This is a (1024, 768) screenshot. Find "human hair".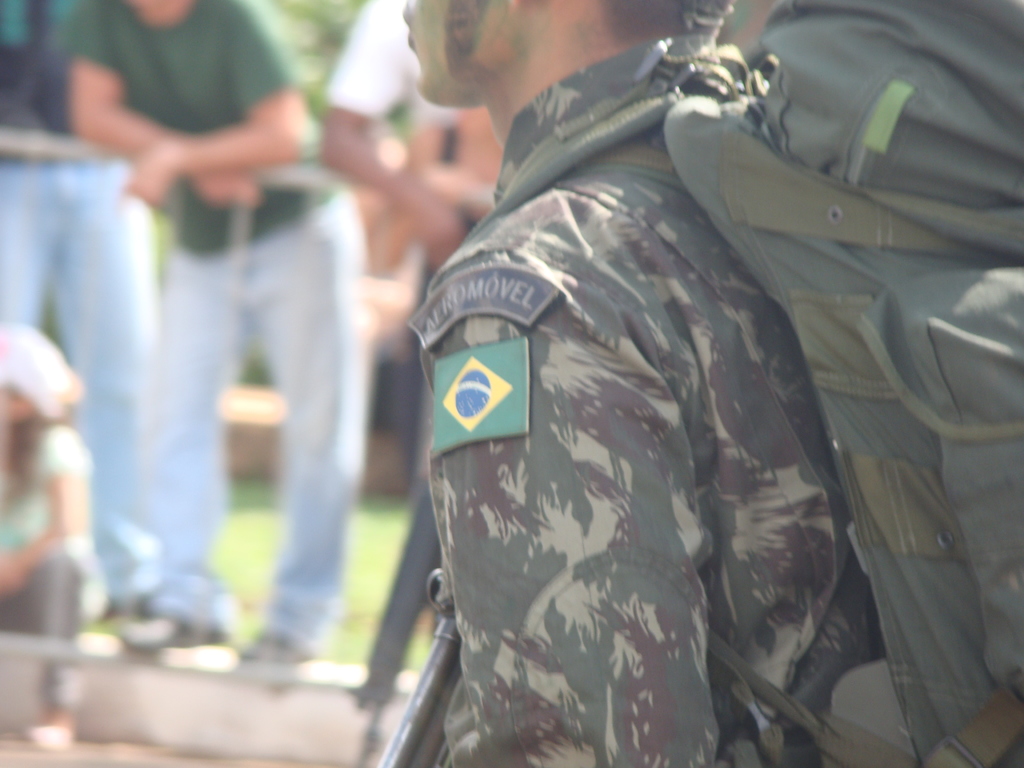
Bounding box: (x1=600, y1=0, x2=689, y2=45).
